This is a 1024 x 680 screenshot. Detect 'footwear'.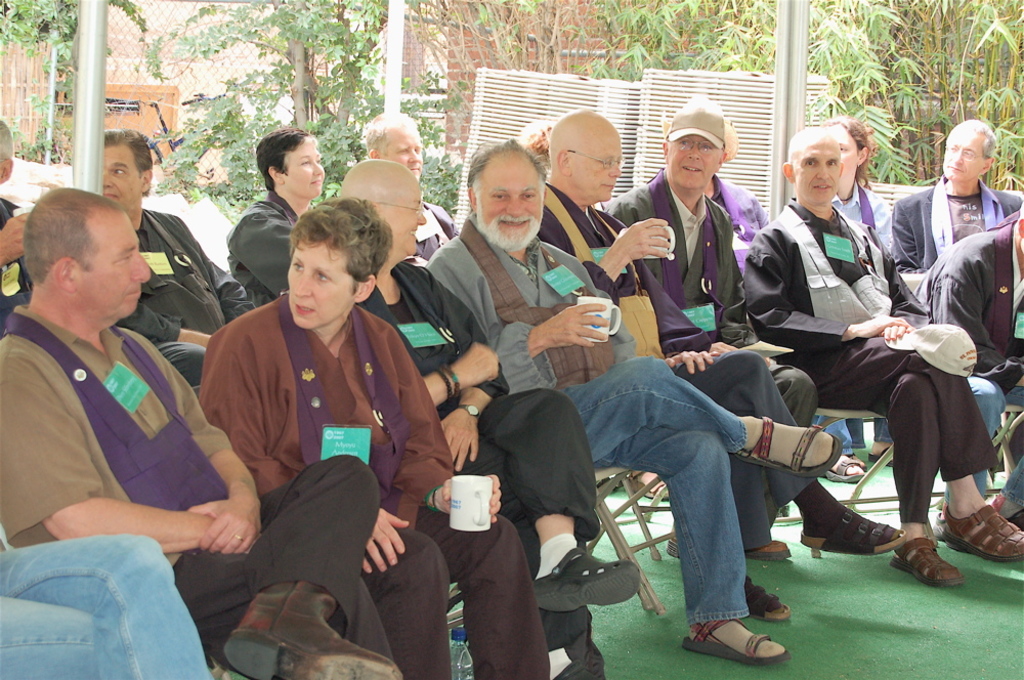
bbox=(222, 583, 402, 679).
